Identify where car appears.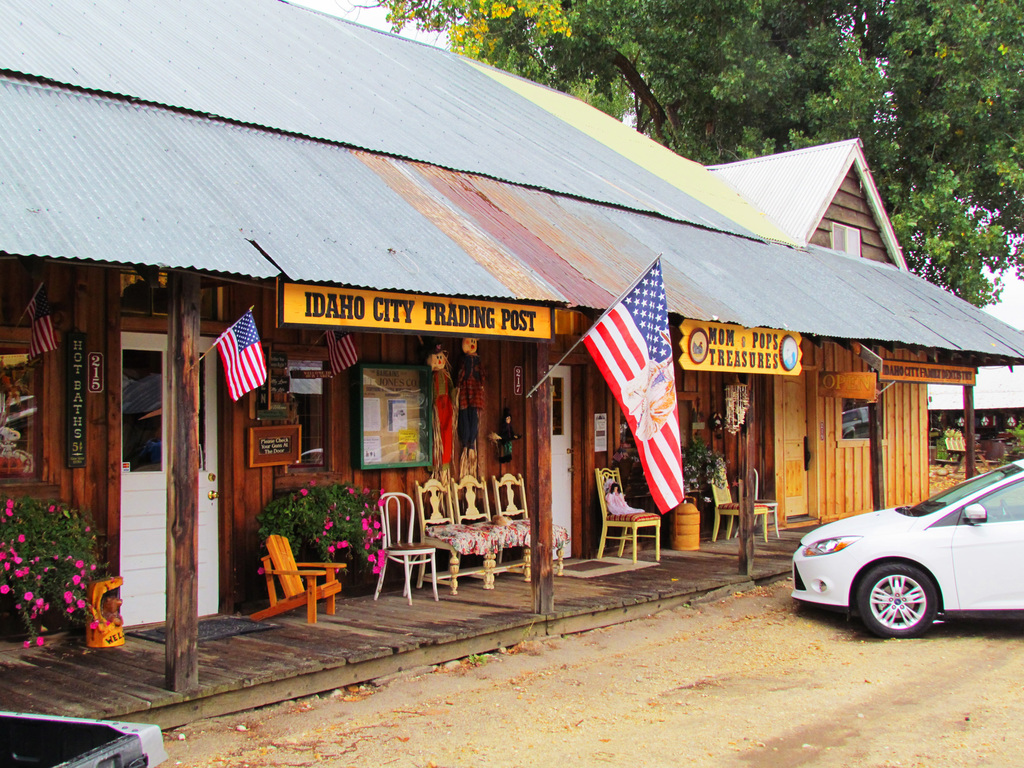
Appears at region(788, 463, 1023, 637).
